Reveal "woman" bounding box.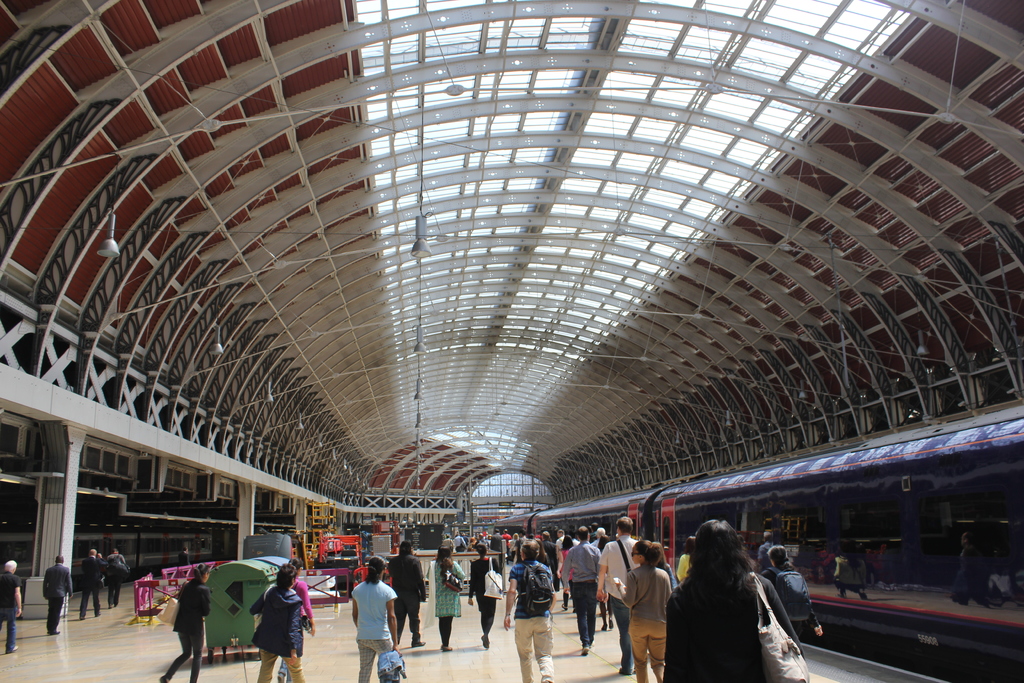
Revealed: 286, 557, 316, 682.
